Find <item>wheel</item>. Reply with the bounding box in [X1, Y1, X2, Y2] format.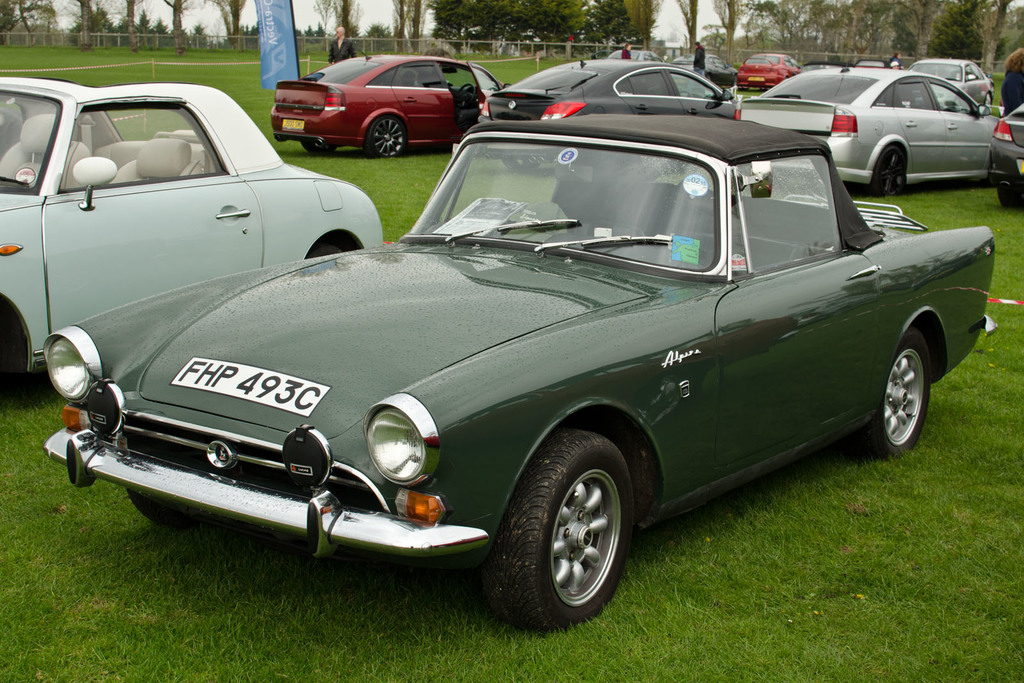
[729, 77, 740, 90].
